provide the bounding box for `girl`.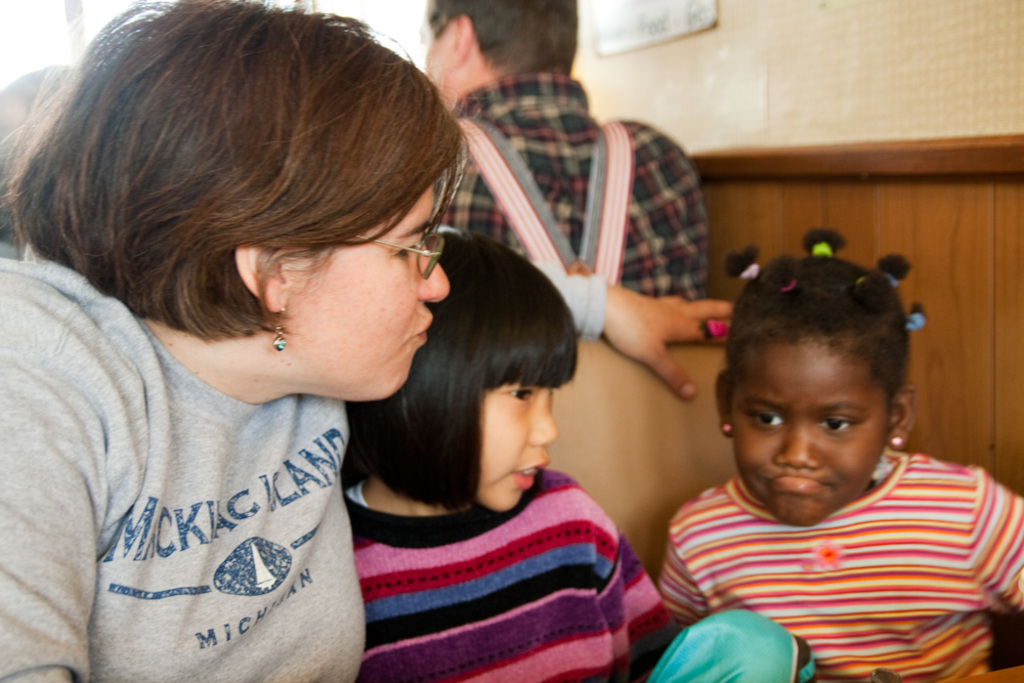
rect(654, 226, 1023, 682).
